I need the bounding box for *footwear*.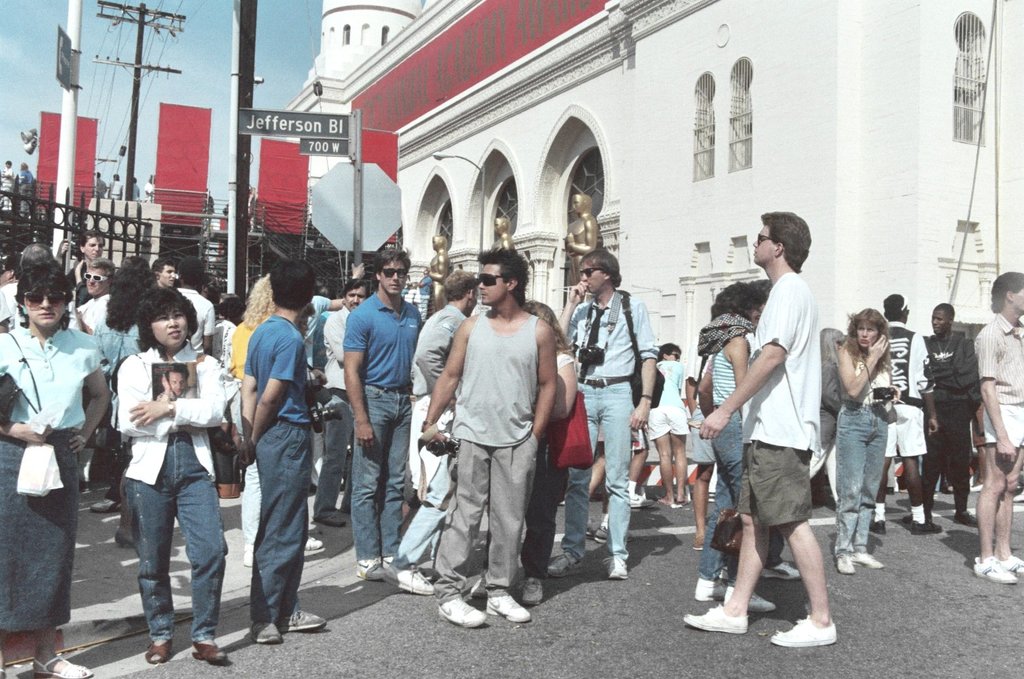
Here it is: box(675, 496, 689, 505).
